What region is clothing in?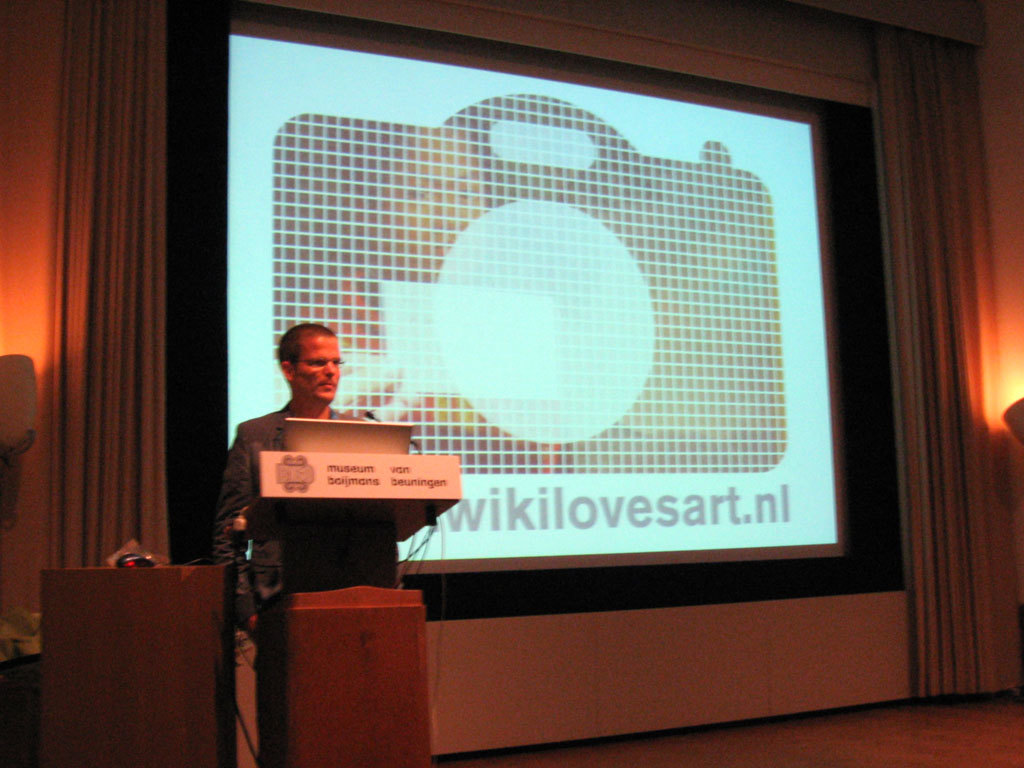
[x1=212, y1=410, x2=344, y2=628].
